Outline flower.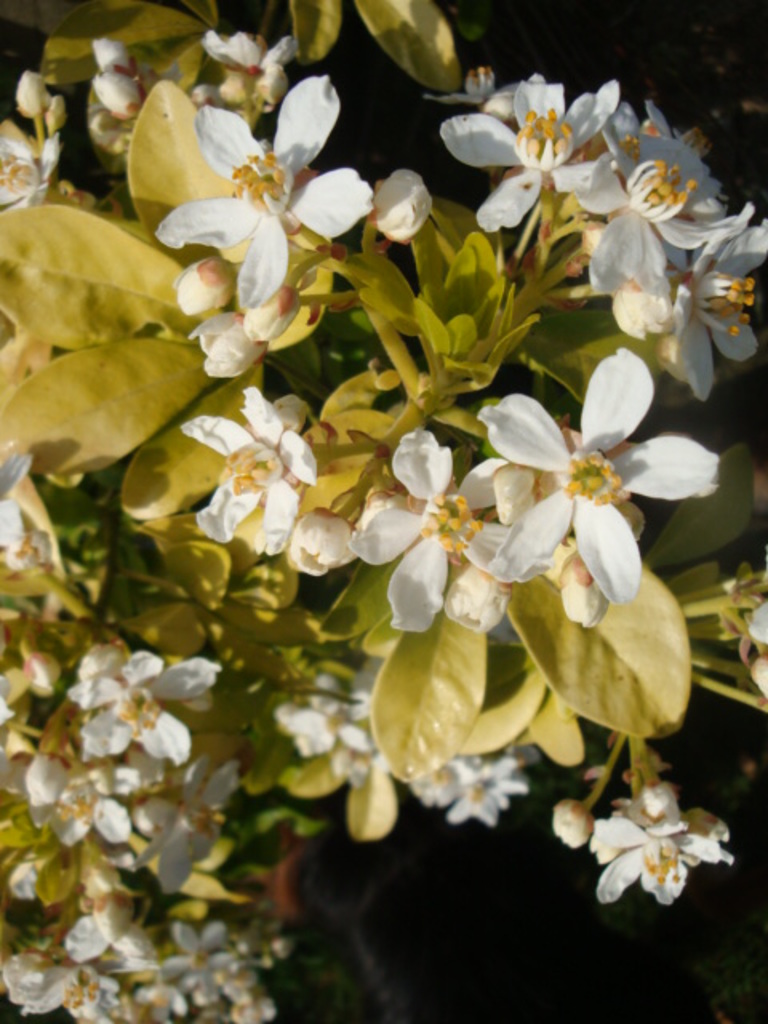
Outline: 475,344,725,610.
